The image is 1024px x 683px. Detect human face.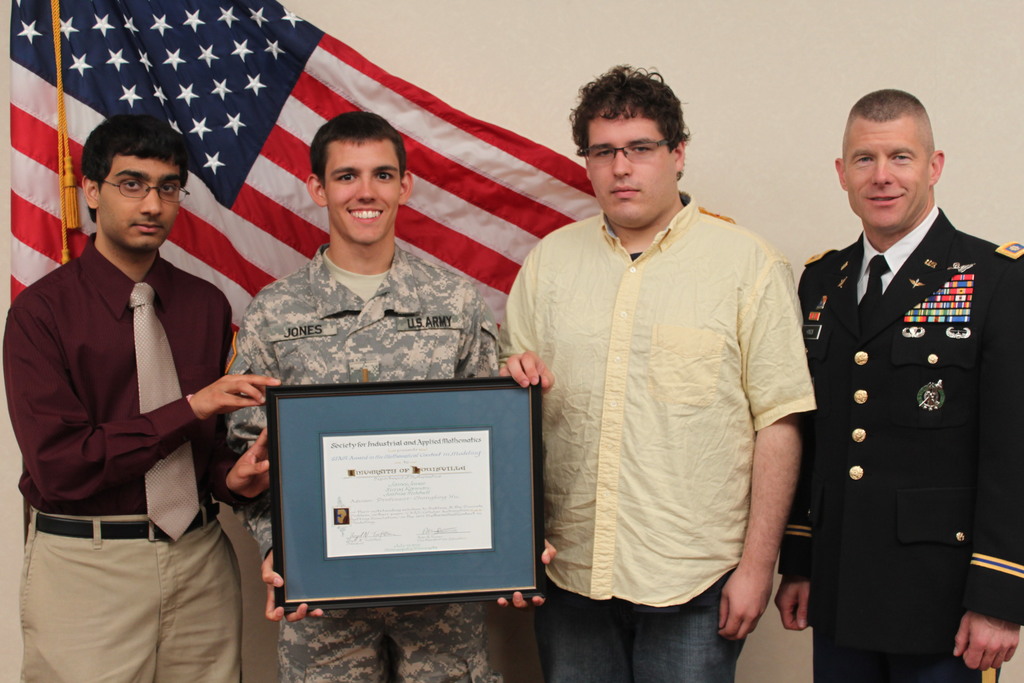
Detection: {"left": 323, "top": 142, "right": 401, "bottom": 245}.
